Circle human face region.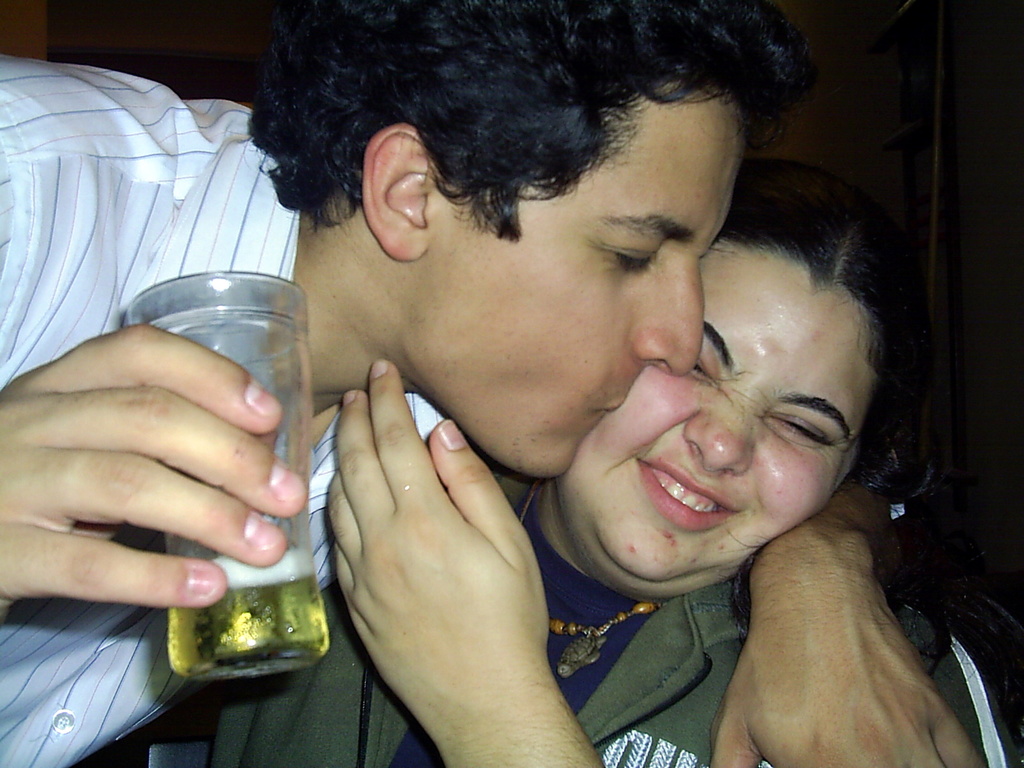
Region: x1=429, y1=85, x2=746, y2=477.
